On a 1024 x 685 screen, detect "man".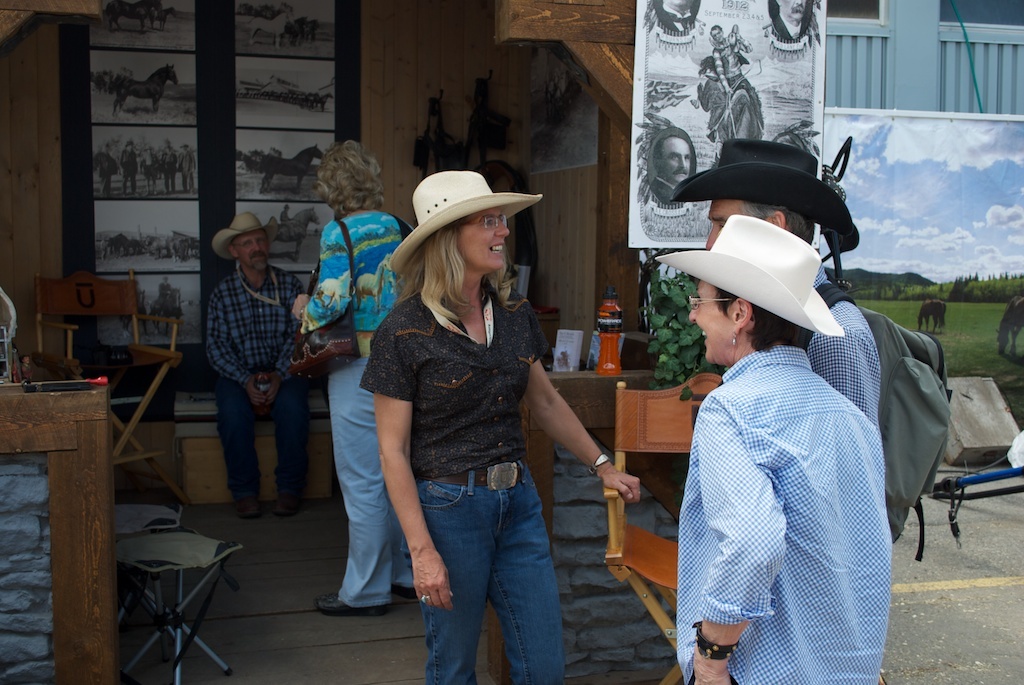
[left=776, top=0, right=810, bottom=45].
